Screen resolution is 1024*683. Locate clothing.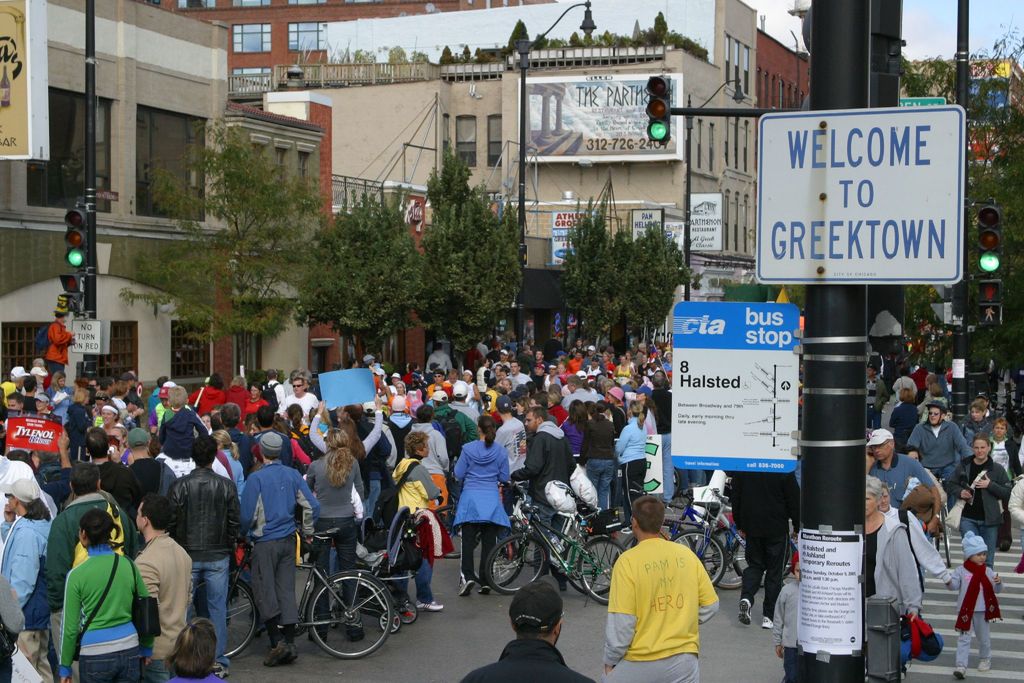
164:465:241:557.
